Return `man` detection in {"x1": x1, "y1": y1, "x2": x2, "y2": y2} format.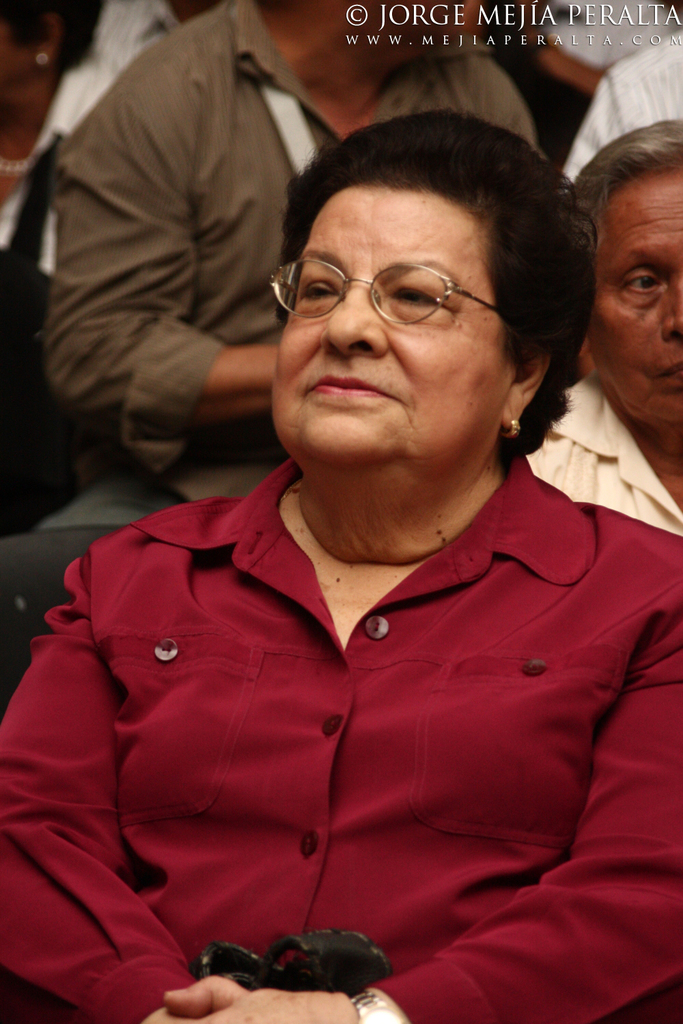
{"x1": 522, "y1": 122, "x2": 682, "y2": 535}.
